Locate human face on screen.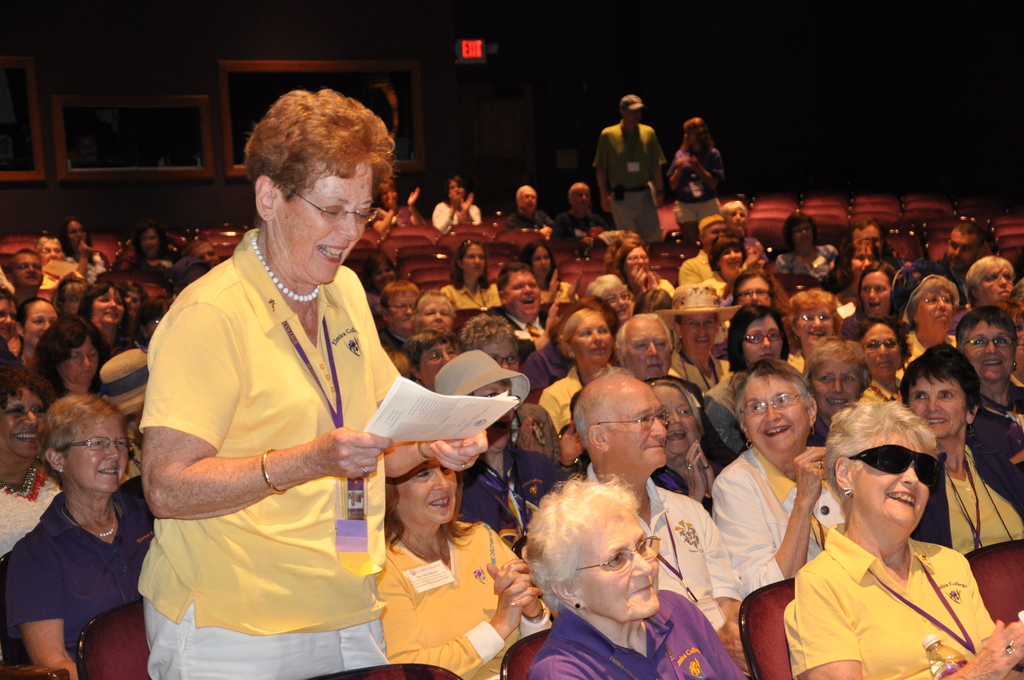
On screen at <box>461,247,485,277</box>.
